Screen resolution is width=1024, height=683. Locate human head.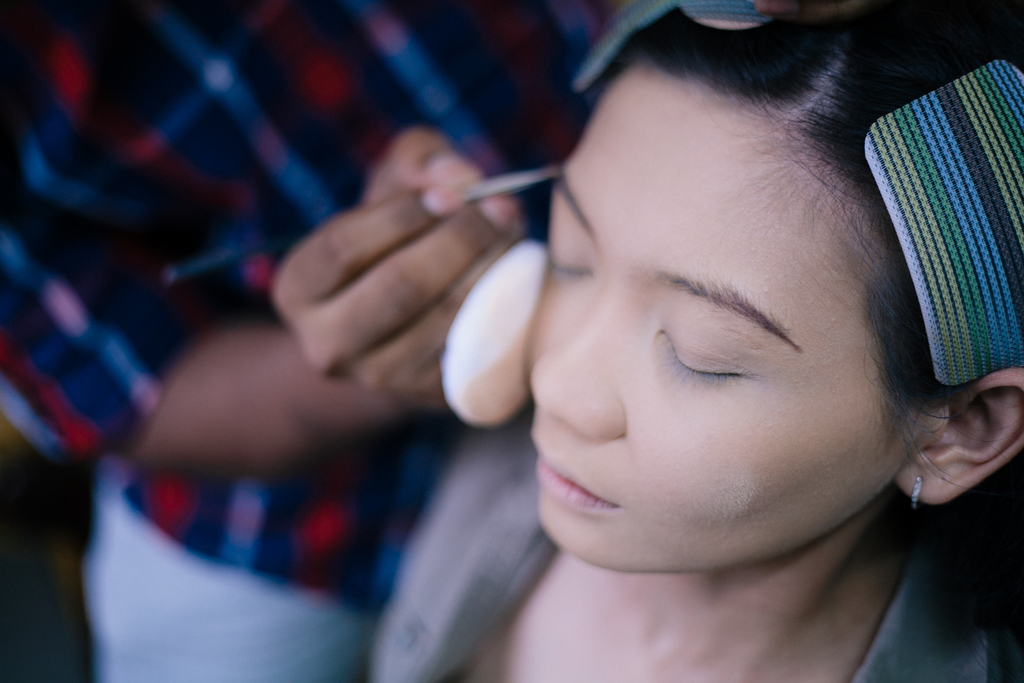
462/31/976/585.
